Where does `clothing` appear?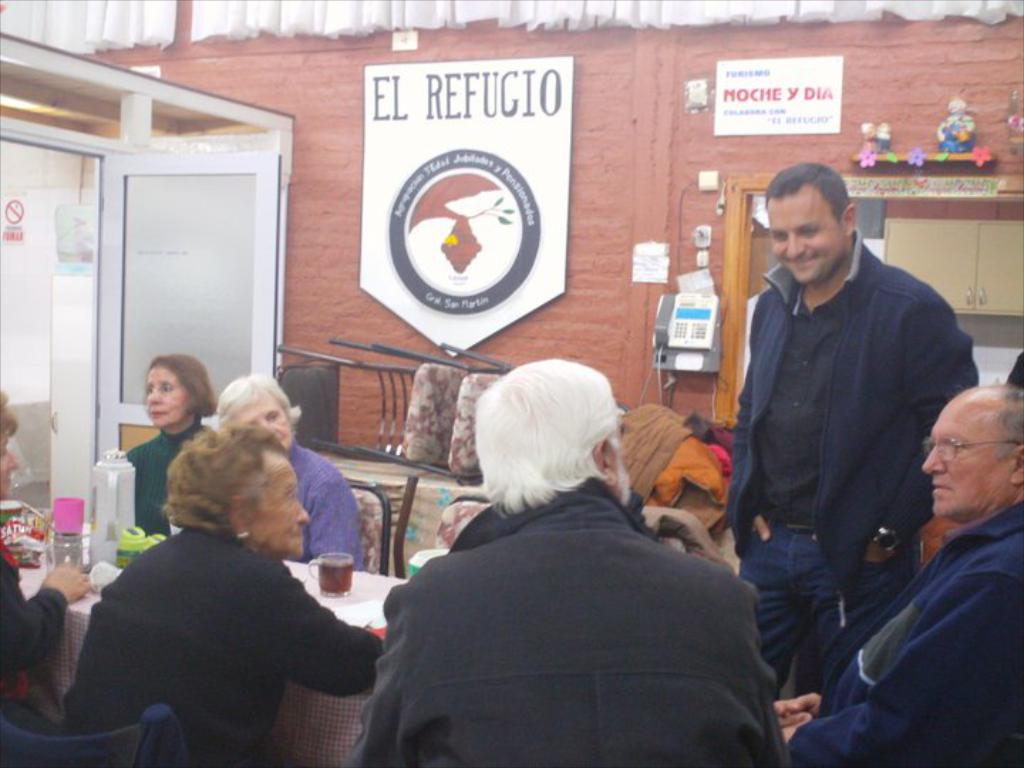
Appears at box(117, 417, 193, 532).
